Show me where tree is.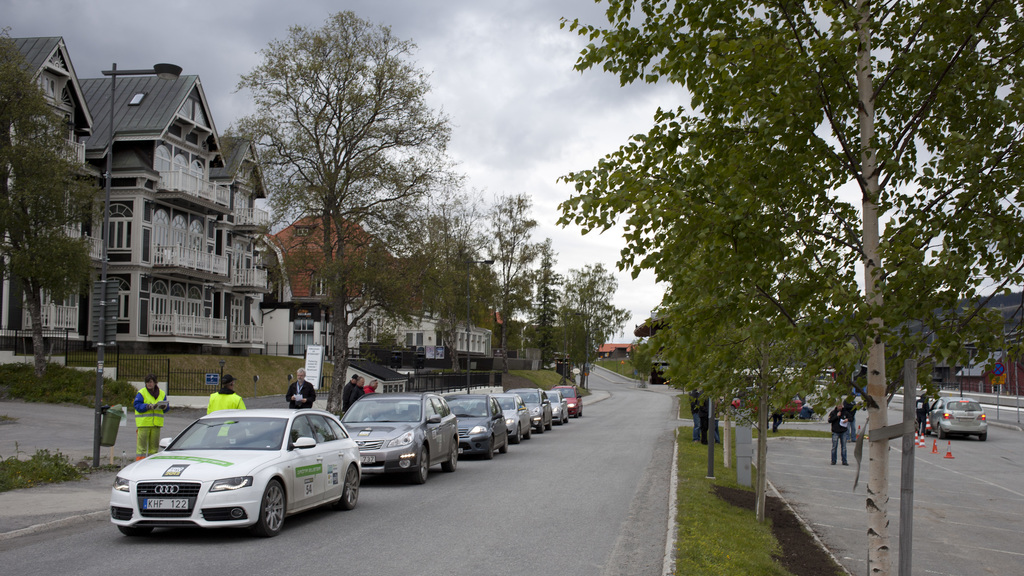
tree is at (left=559, top=0, right=1023, bottom=575).
